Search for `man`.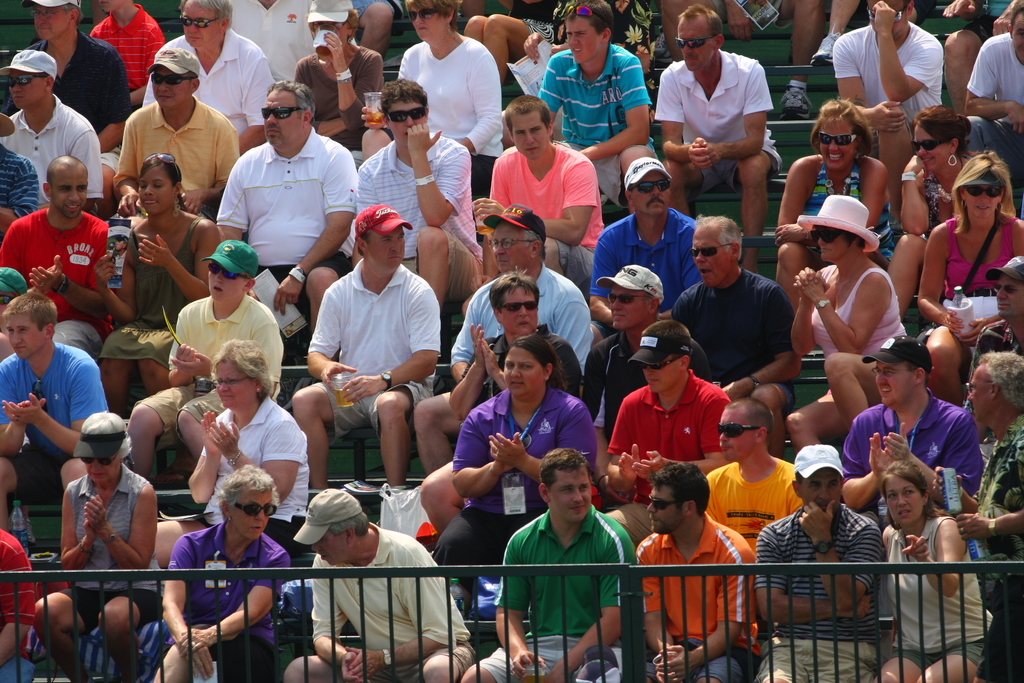
Found at box=[0, 109, 40, 248].
